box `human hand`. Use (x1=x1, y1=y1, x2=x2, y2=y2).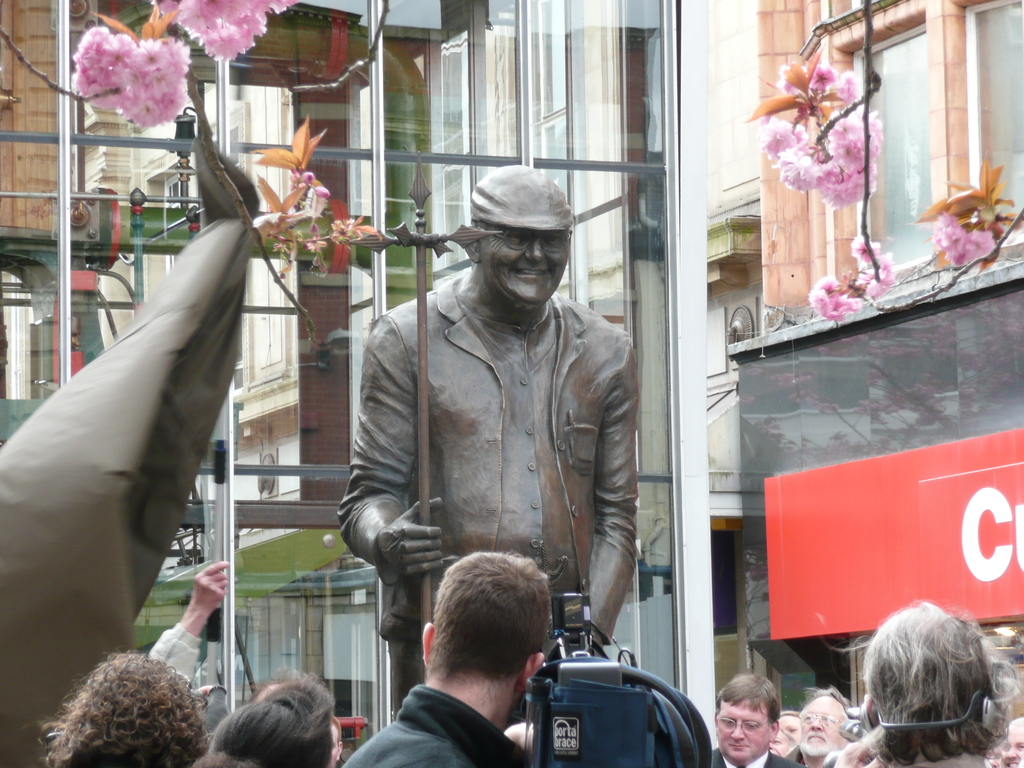
(x1=191, y1=559, x2=230, y2=622).
